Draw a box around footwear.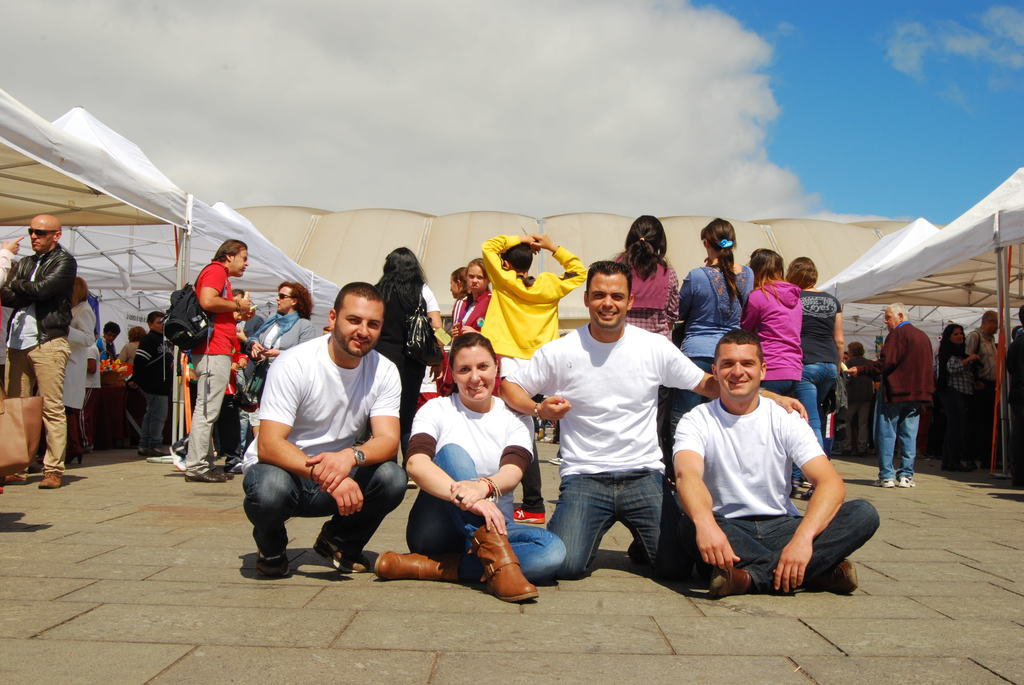
BBox(34, 455, 65, 490).
